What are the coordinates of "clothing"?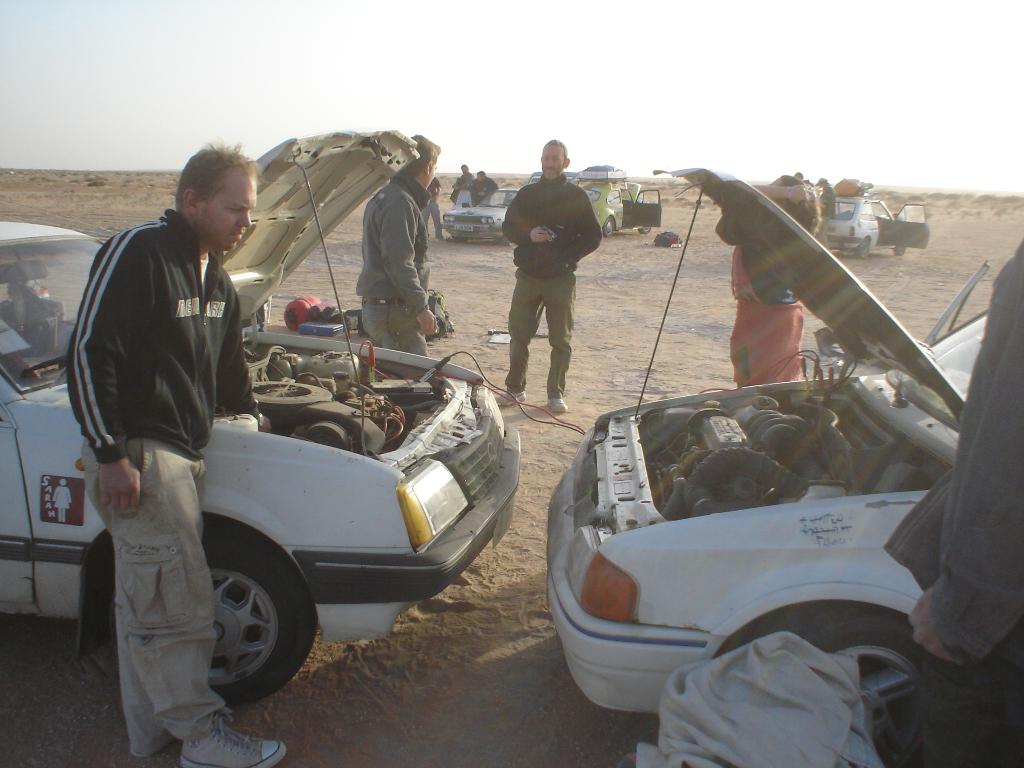
x1=730 y1=239 x2=803 y2=388.
